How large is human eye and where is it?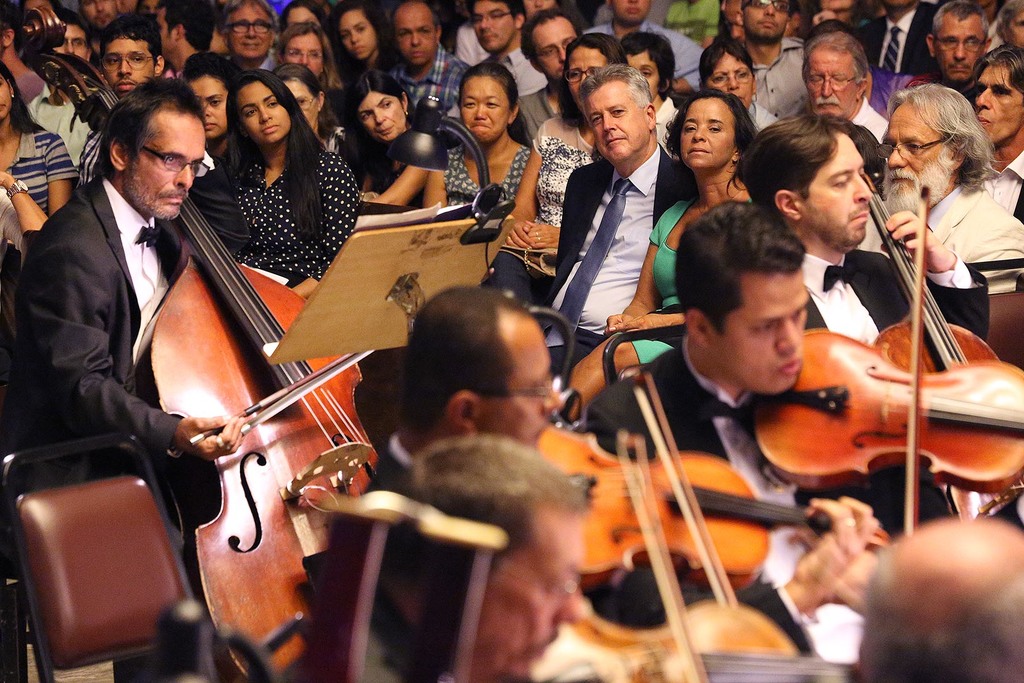
Bounding box: BBox(964, 37, 981, 47).
